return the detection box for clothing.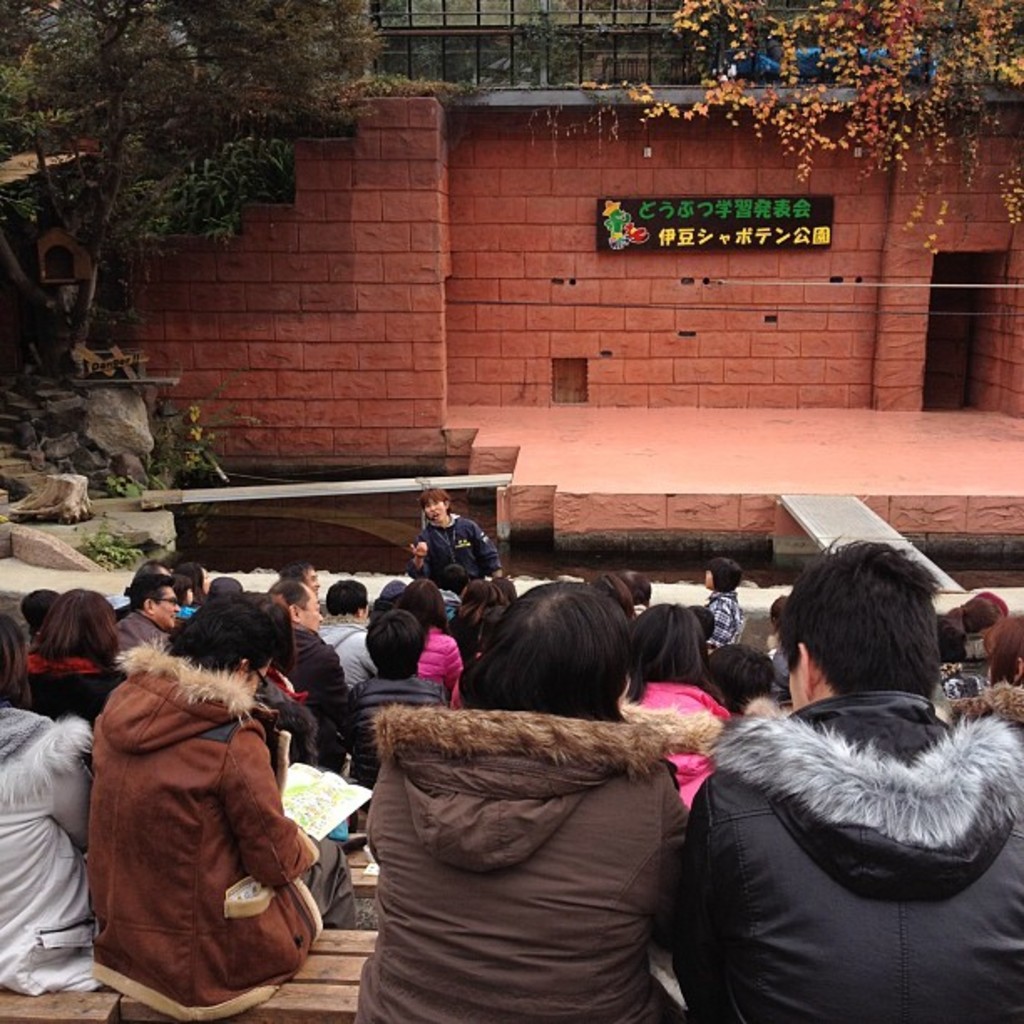
(323,624,371,688).
